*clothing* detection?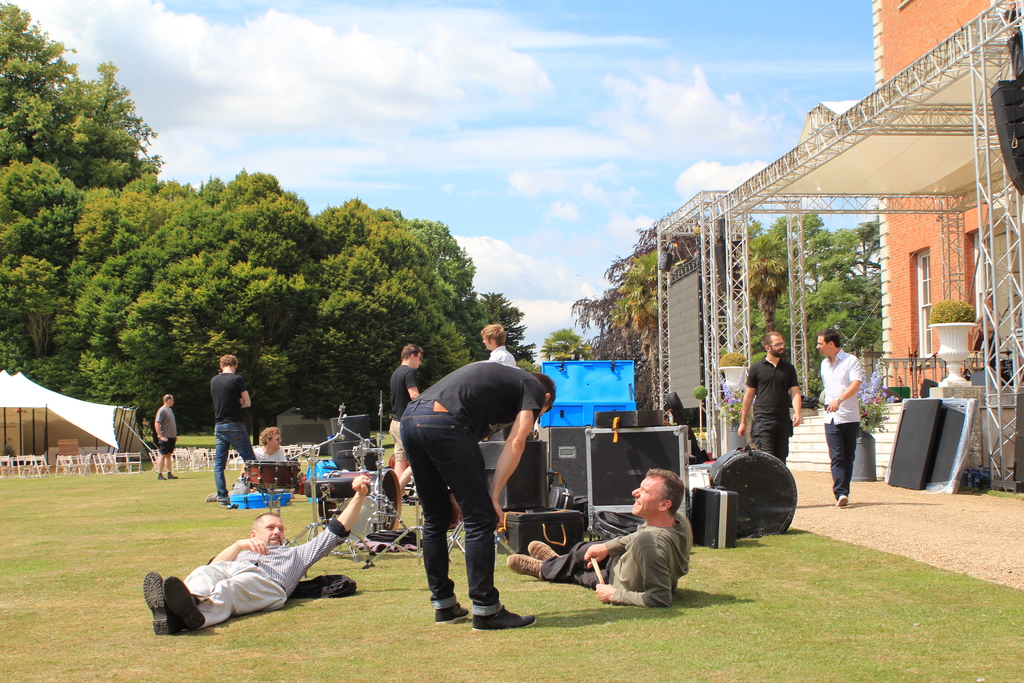
BBox(211, 372, 255, 500)
